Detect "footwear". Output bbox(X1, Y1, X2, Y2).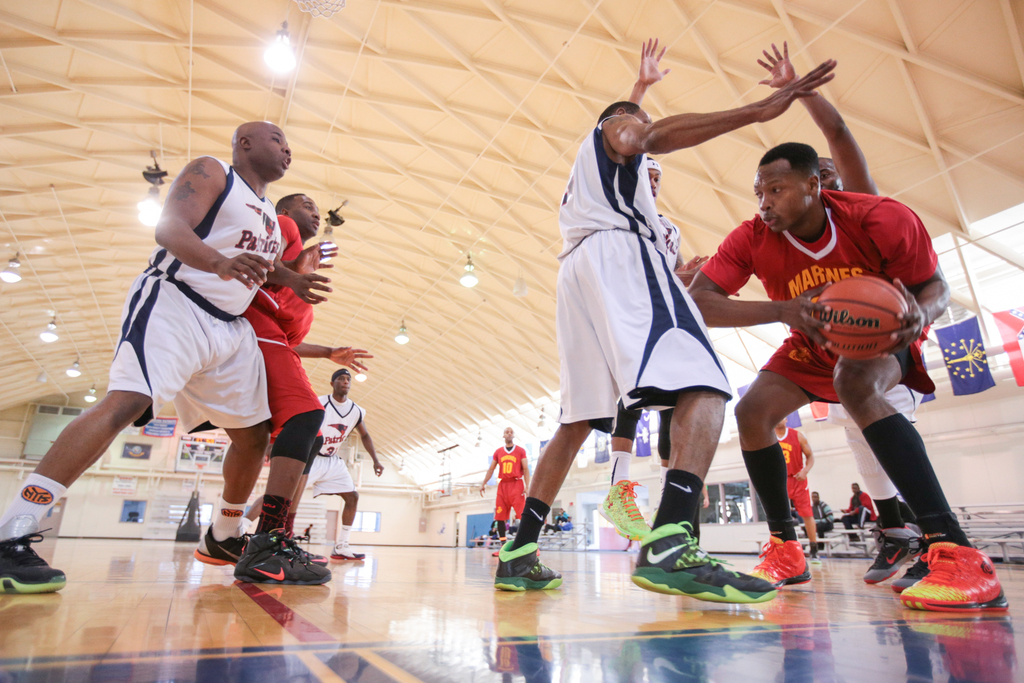
bbox(330, 538, 369, 561).
